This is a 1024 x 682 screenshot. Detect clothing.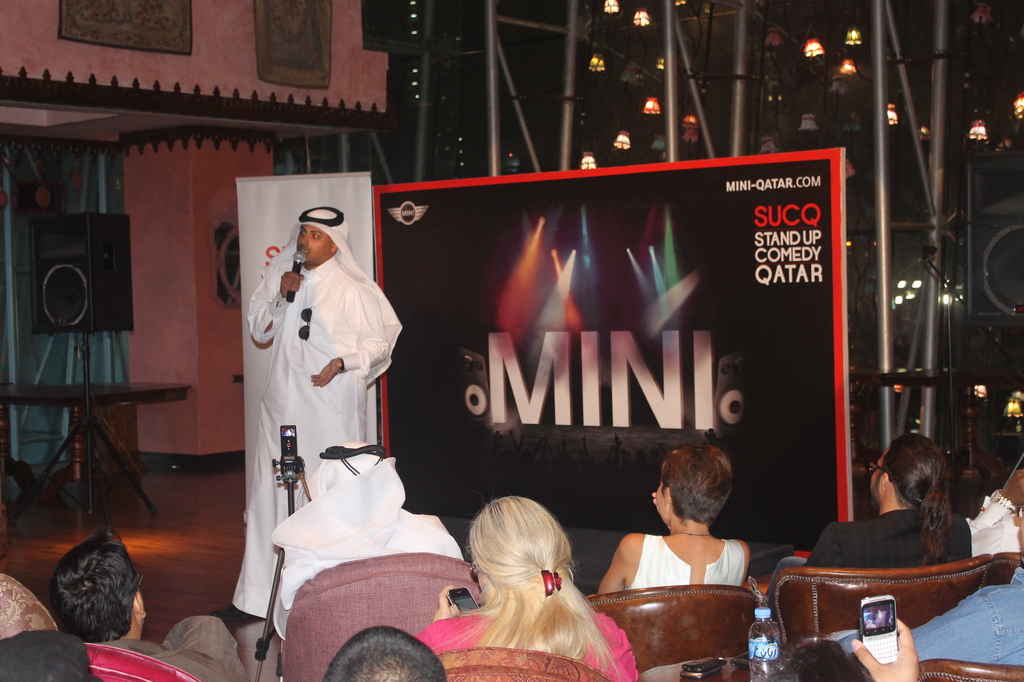
x1=101 y1=617 x2=247 y2=681.
